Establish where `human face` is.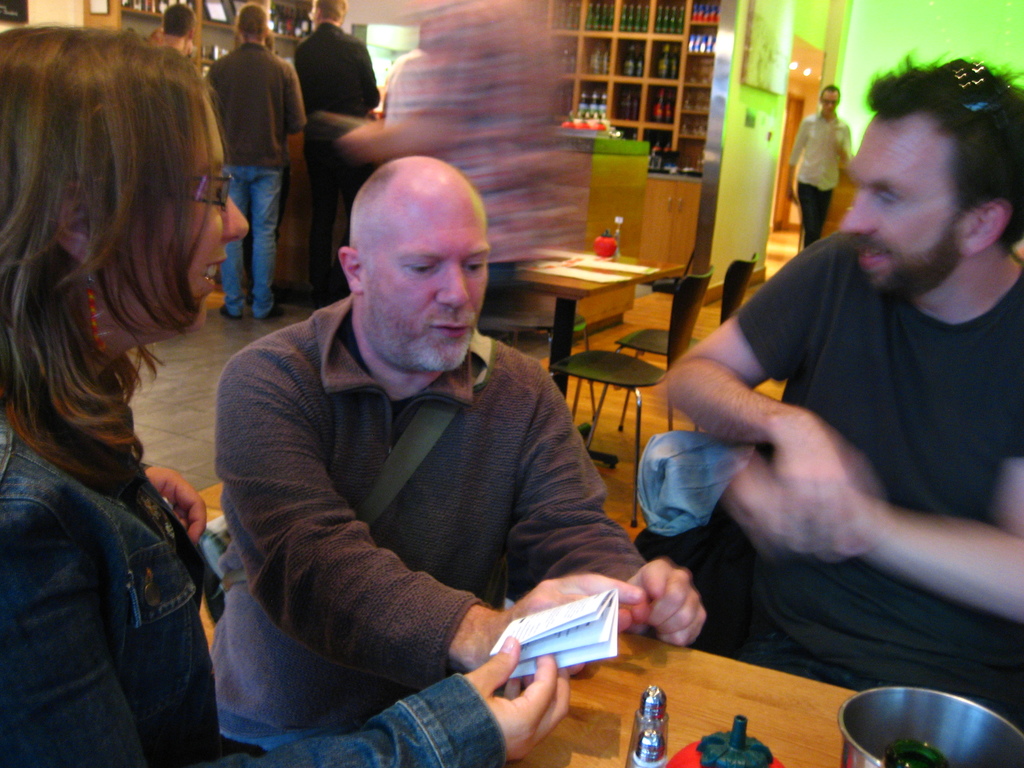
Established at locate(143, 93, 252, 328).
